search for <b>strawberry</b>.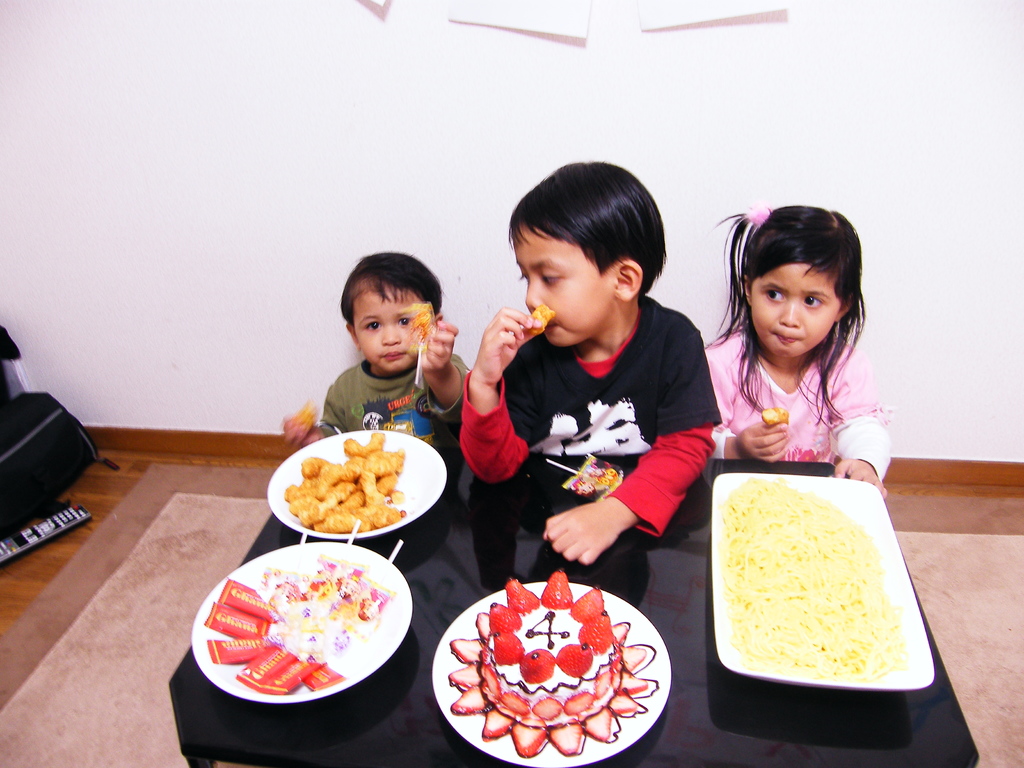
Found at detection(511, 717, 546, 758).
